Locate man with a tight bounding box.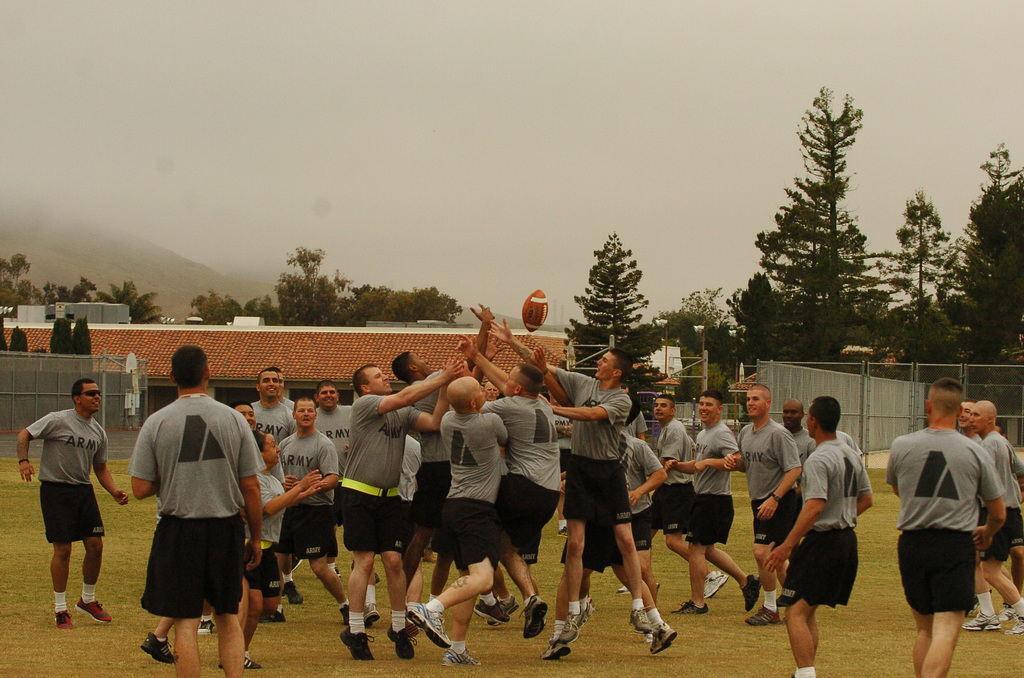
[760,392,872,677].
